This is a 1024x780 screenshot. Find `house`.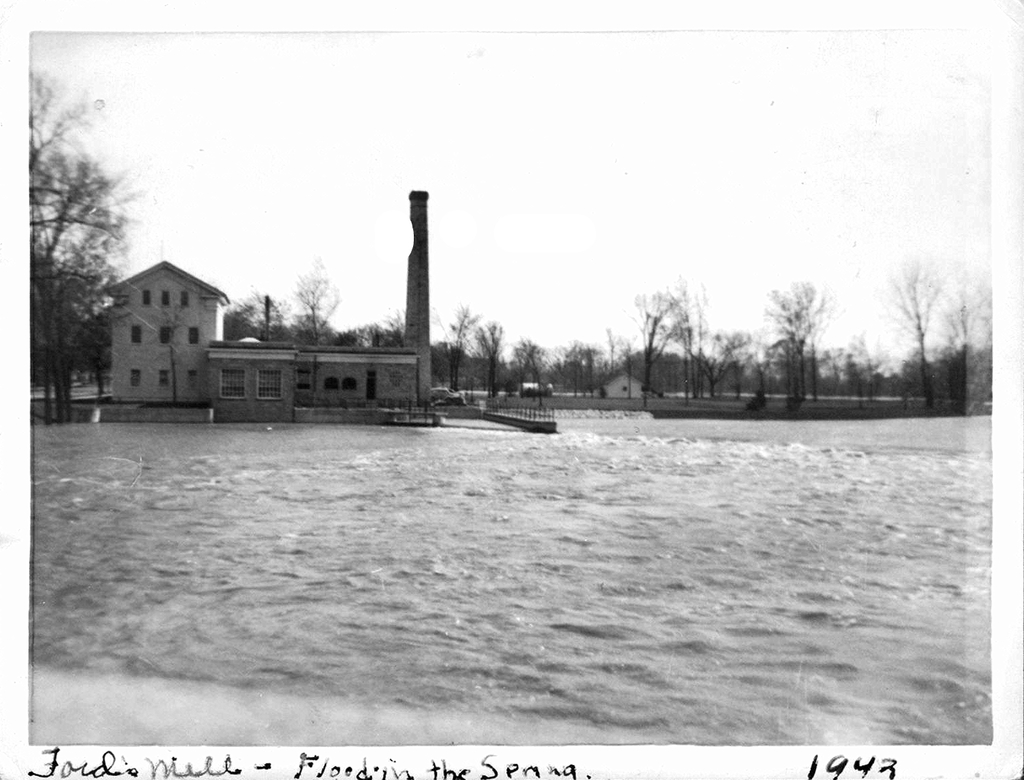
Bounding box: rect(91, 235, 253, 397).
